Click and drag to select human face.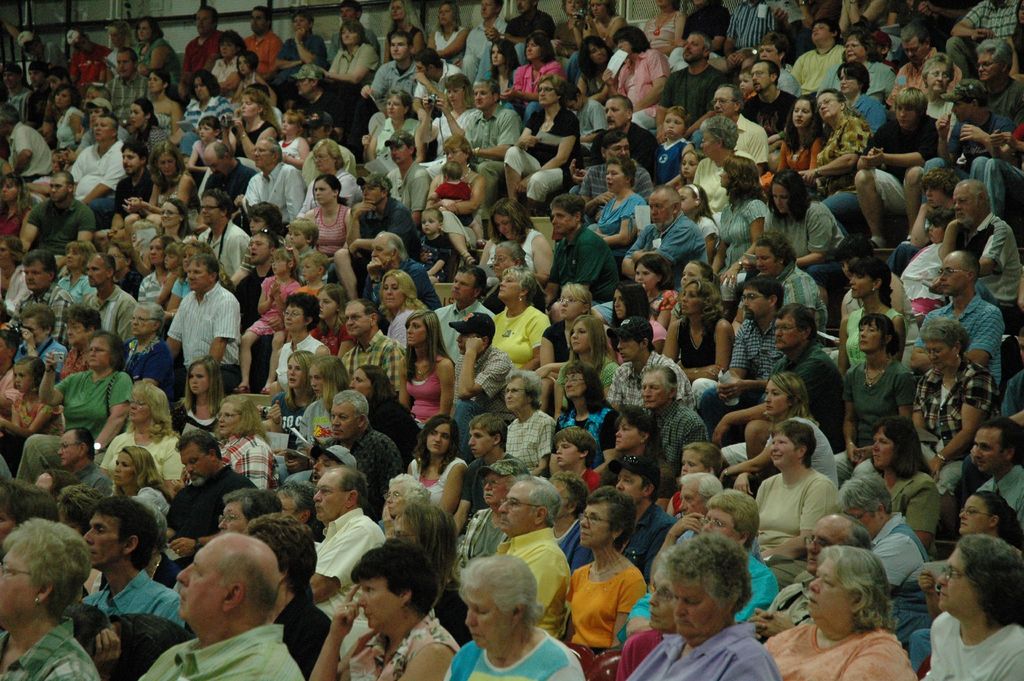
Selection: (681,283,701,311).
